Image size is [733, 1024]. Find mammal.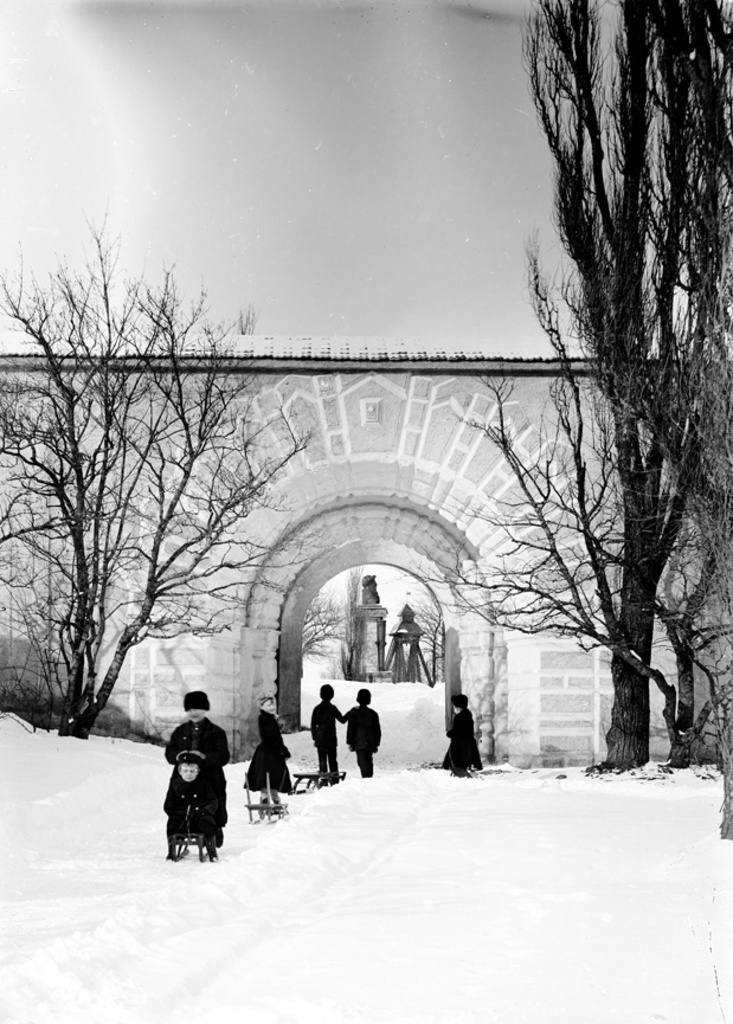
[444, 689, 482, 777].
